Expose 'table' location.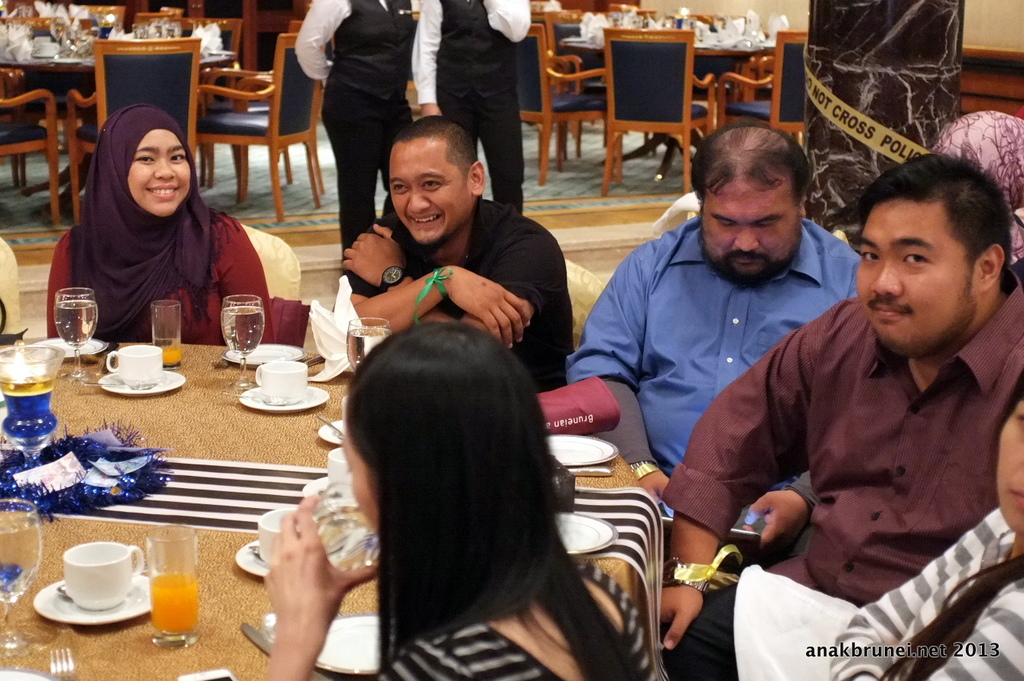
Exposed at rect(1, 52, 239, 215).
